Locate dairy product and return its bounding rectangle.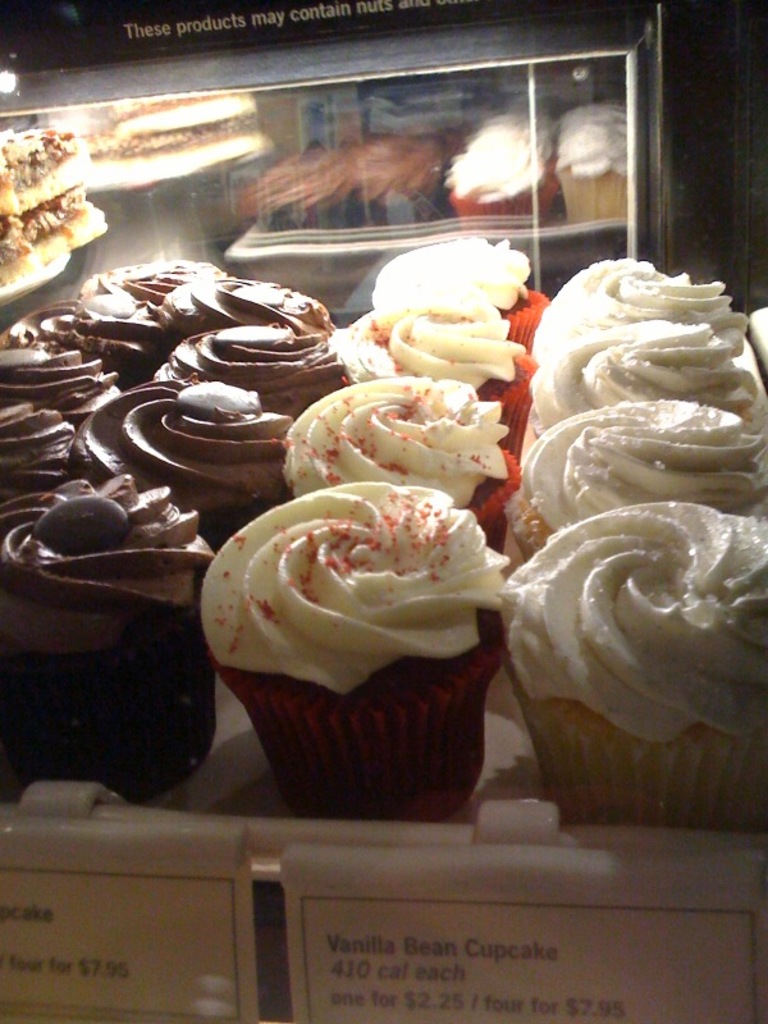
{"x1": 342, "y1": 279, "x2": 512, "y2": 383}.
